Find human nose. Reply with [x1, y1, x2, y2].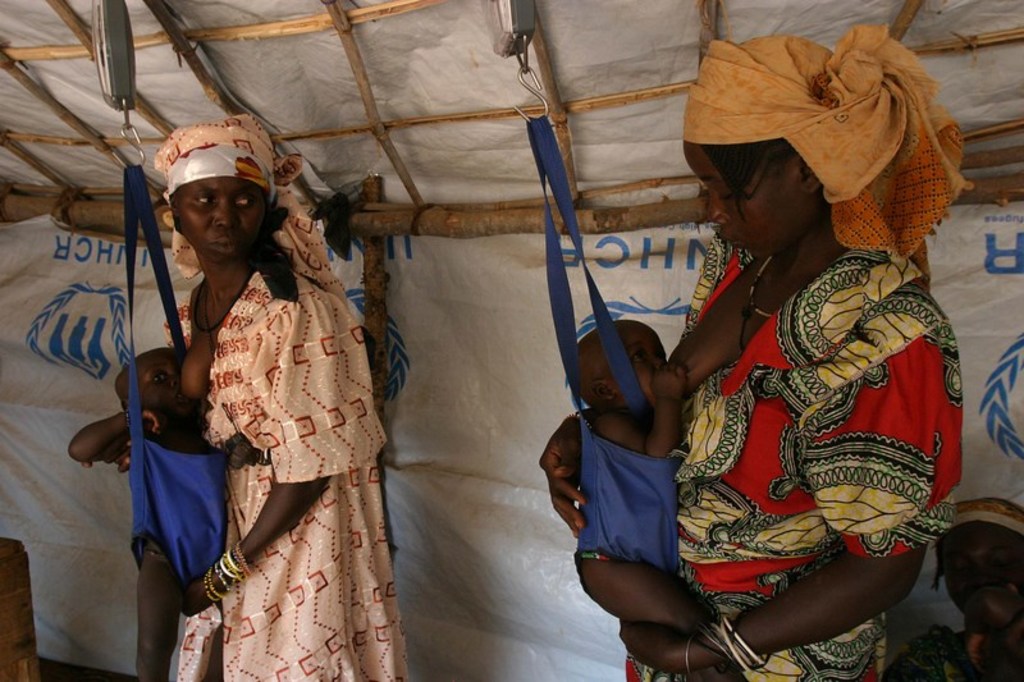
[652, 357, 663, 372].
